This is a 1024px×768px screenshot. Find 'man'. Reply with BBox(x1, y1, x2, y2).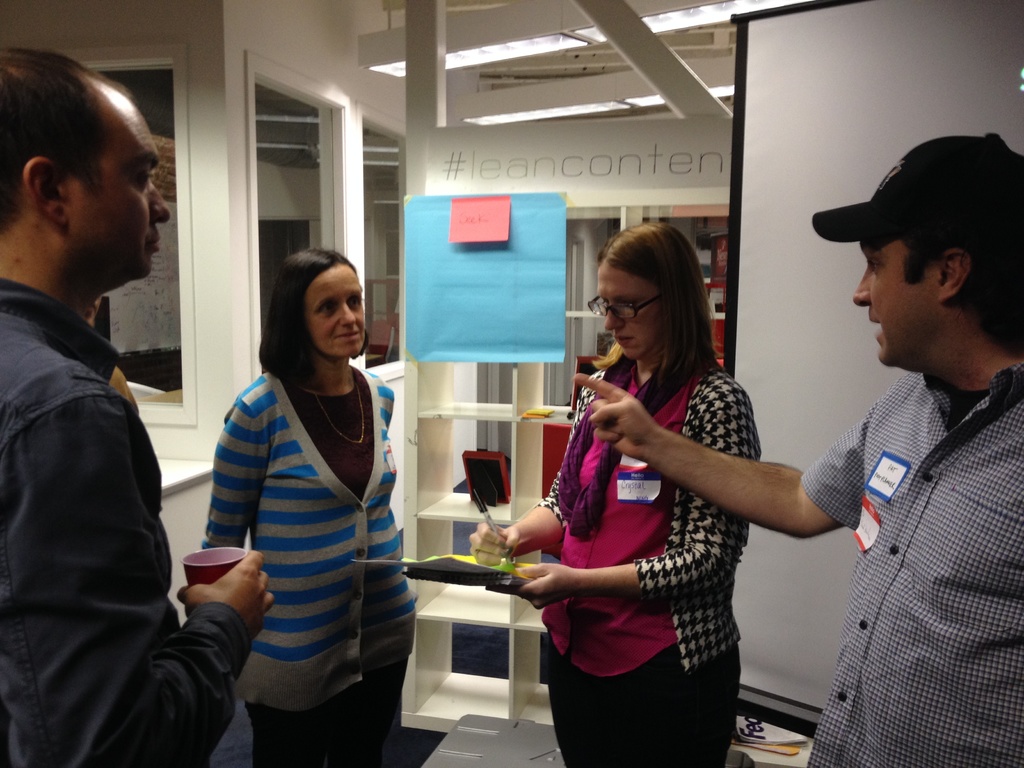
BBox(572, 134, 1023, 767).
